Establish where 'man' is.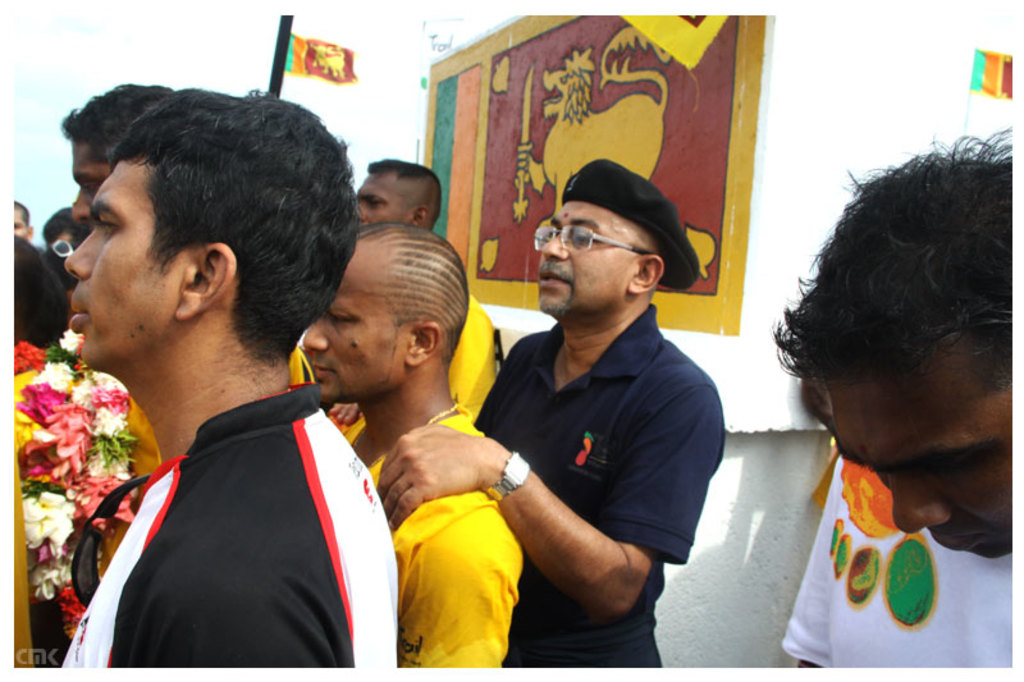
Established at {"left": 381, "top": 173, "right": 722, "bottom": 681}.
